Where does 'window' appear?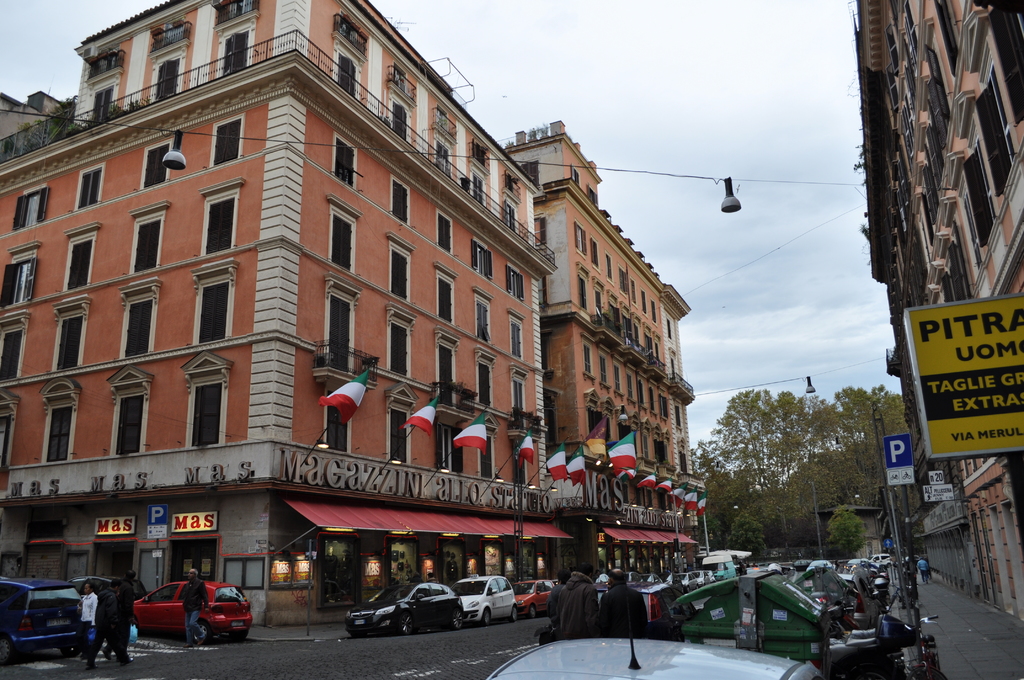
Appears at <region>977, 54, 1020, 197</region>.
